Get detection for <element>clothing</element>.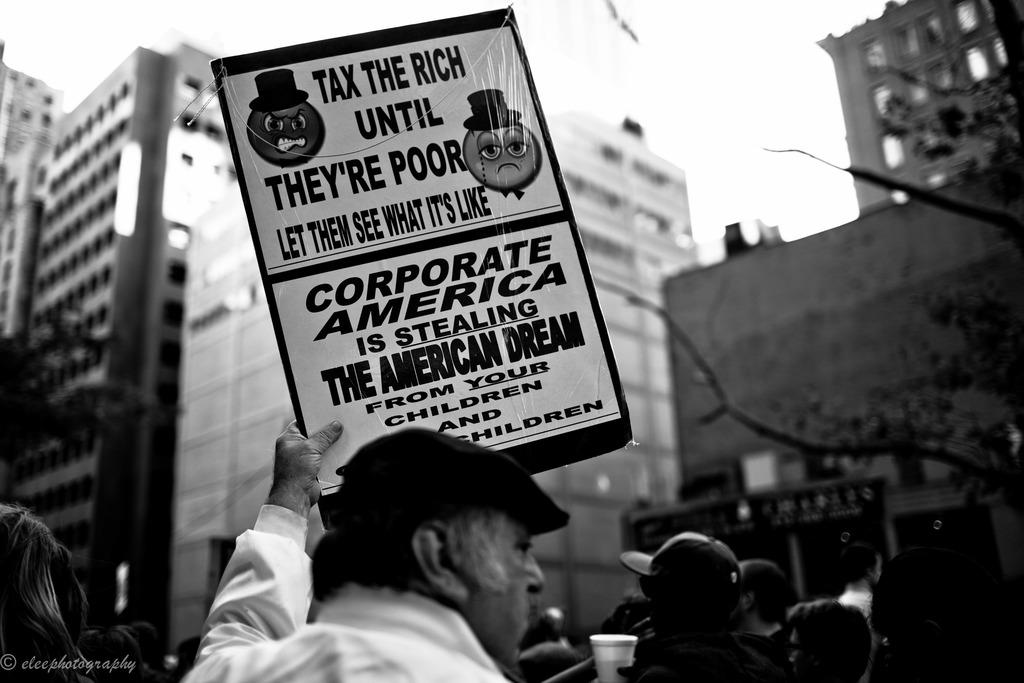
Detection: bbox=(184, 506, 504, 682).
